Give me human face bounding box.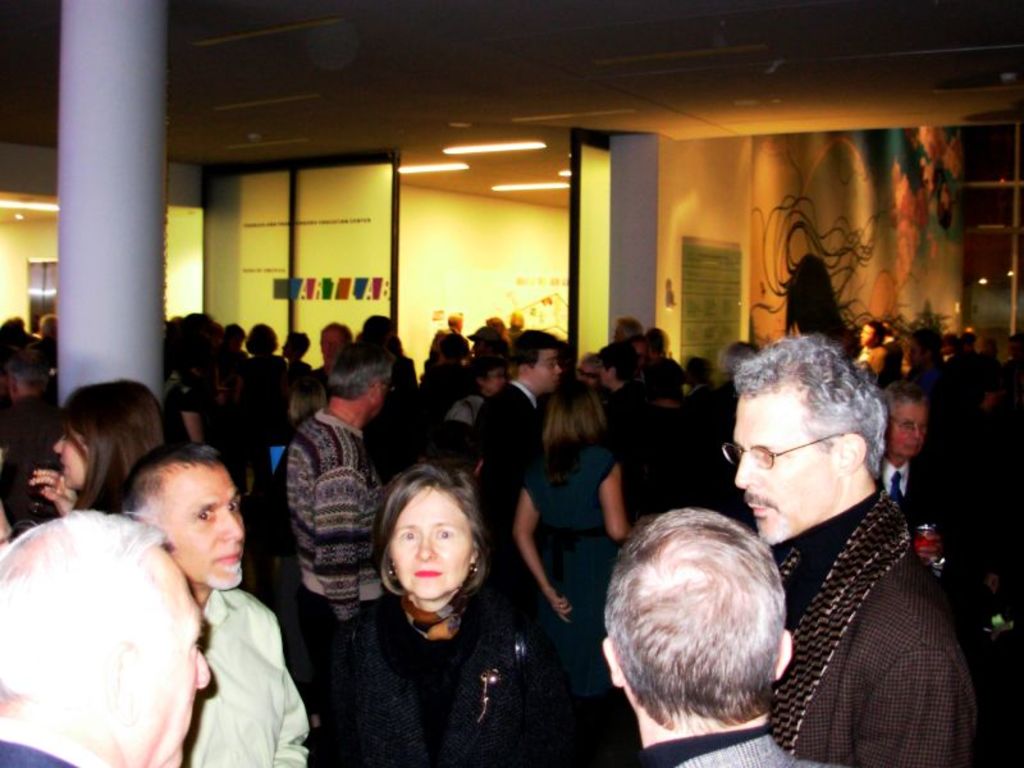
[left=732, top=389, right=844, bottom=547].
